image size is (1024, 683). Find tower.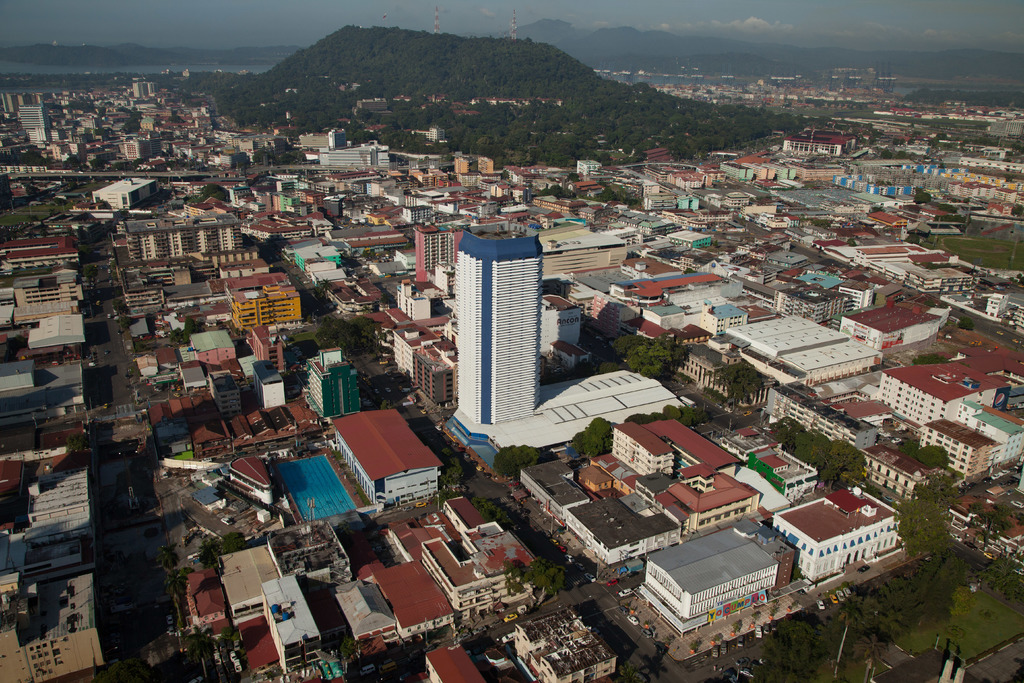
bbox=[460, 218, 545, 424].
